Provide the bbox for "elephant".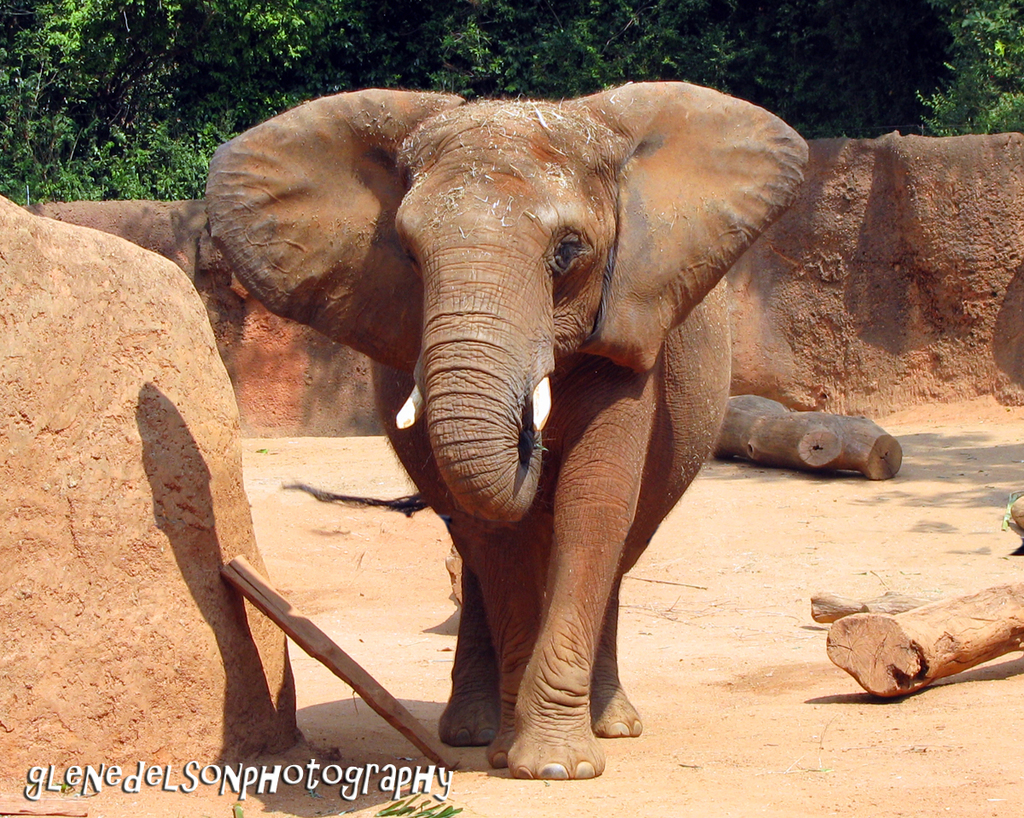
bbox=(203, 83, 813, 780).
